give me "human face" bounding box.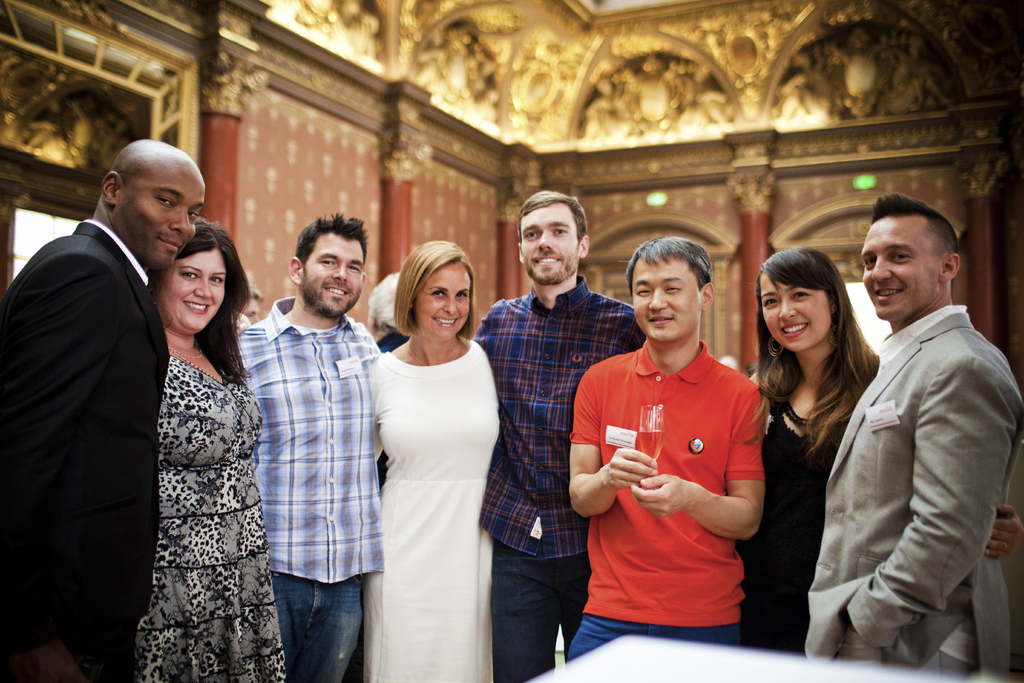
(left=761, top=272, right=831, bottom=352).
